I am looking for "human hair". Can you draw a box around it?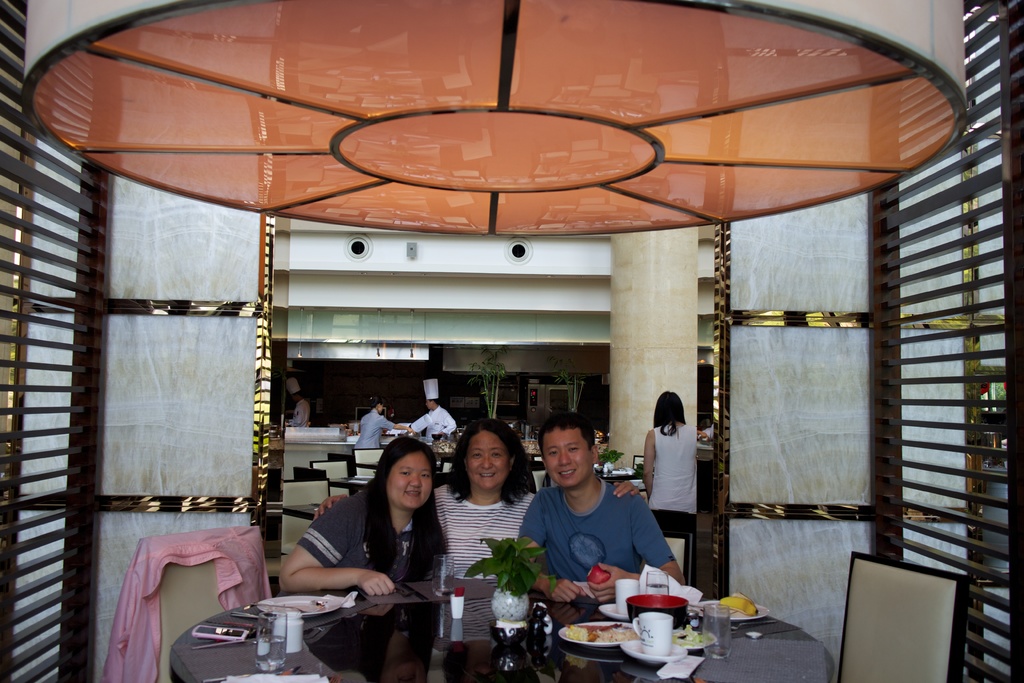
Sure, the bounding box is 536/411/597/465.
